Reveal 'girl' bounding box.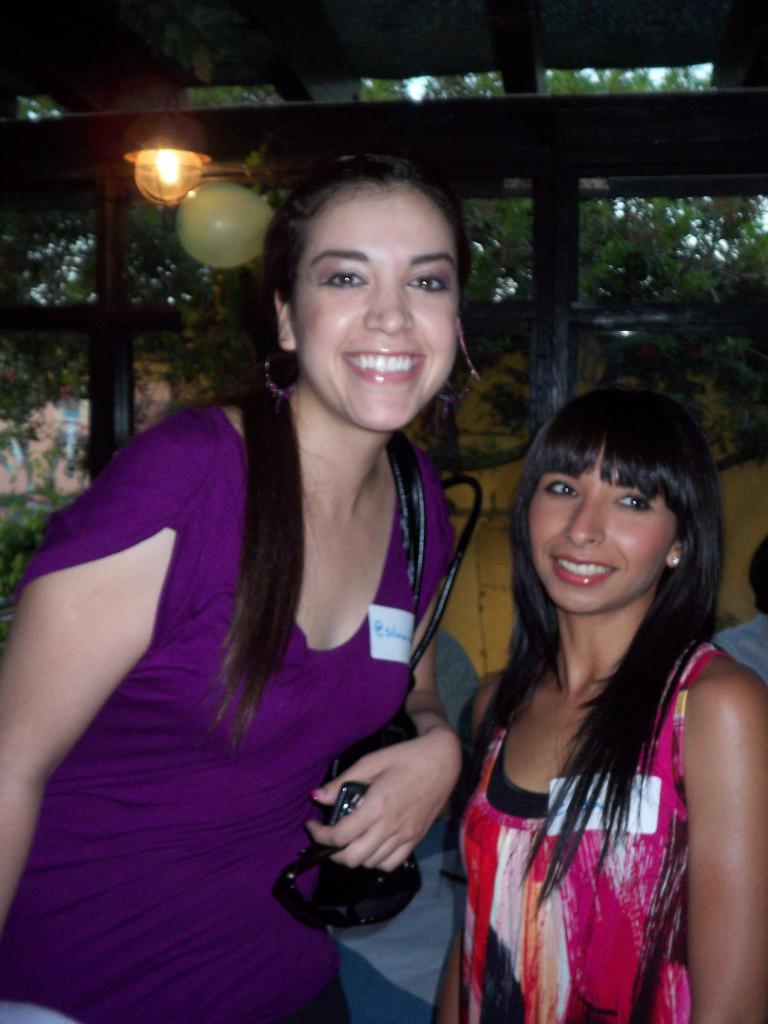
Revealed: <bbox>425, 385, 767, 1023</bbox>.
